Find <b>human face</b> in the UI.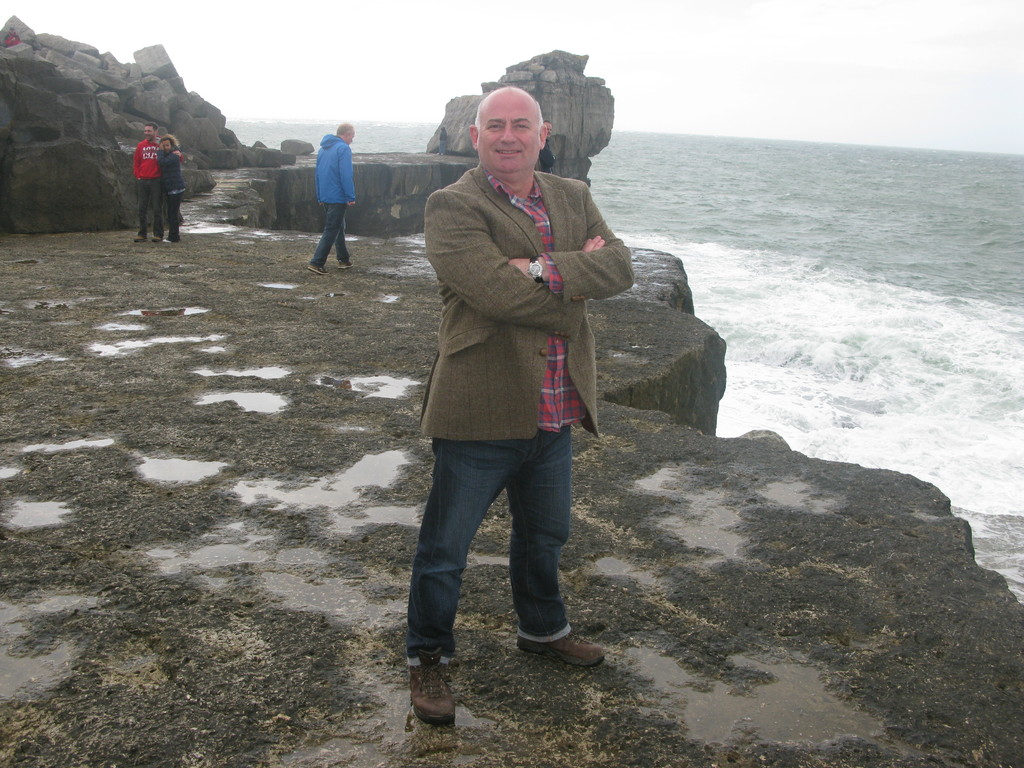
UI element at pyautogui.locateOnScreen(478, 88, 538, 171).
